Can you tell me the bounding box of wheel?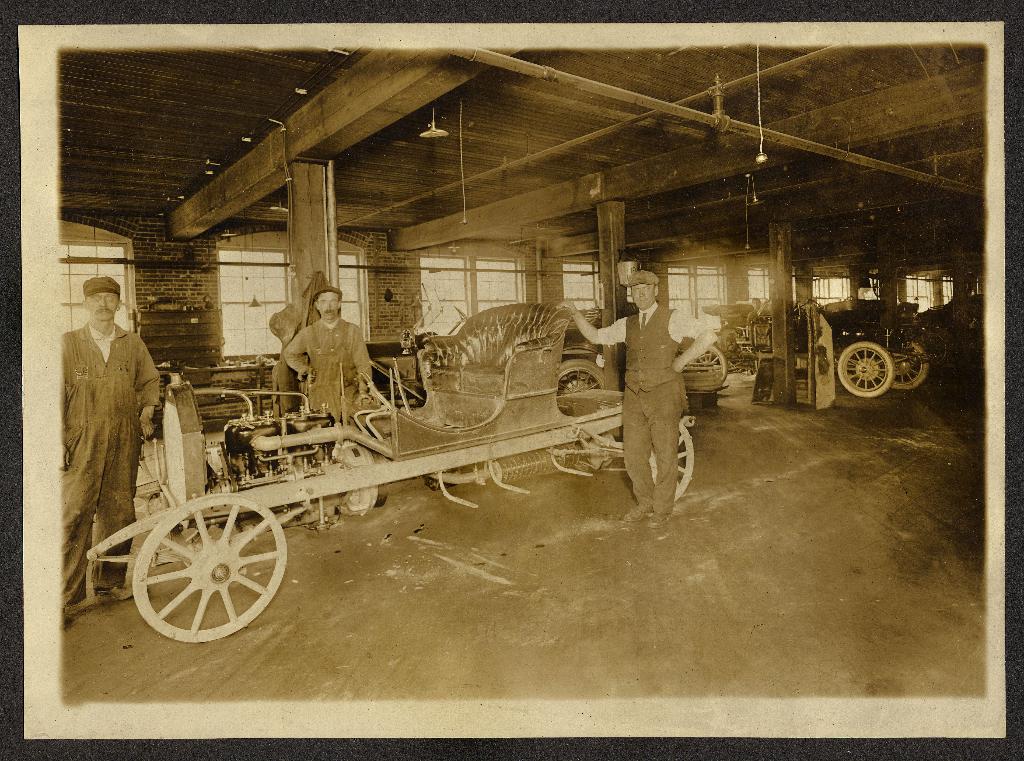
pyautogui.locateOnScreen(555, 361, 607, 398).
